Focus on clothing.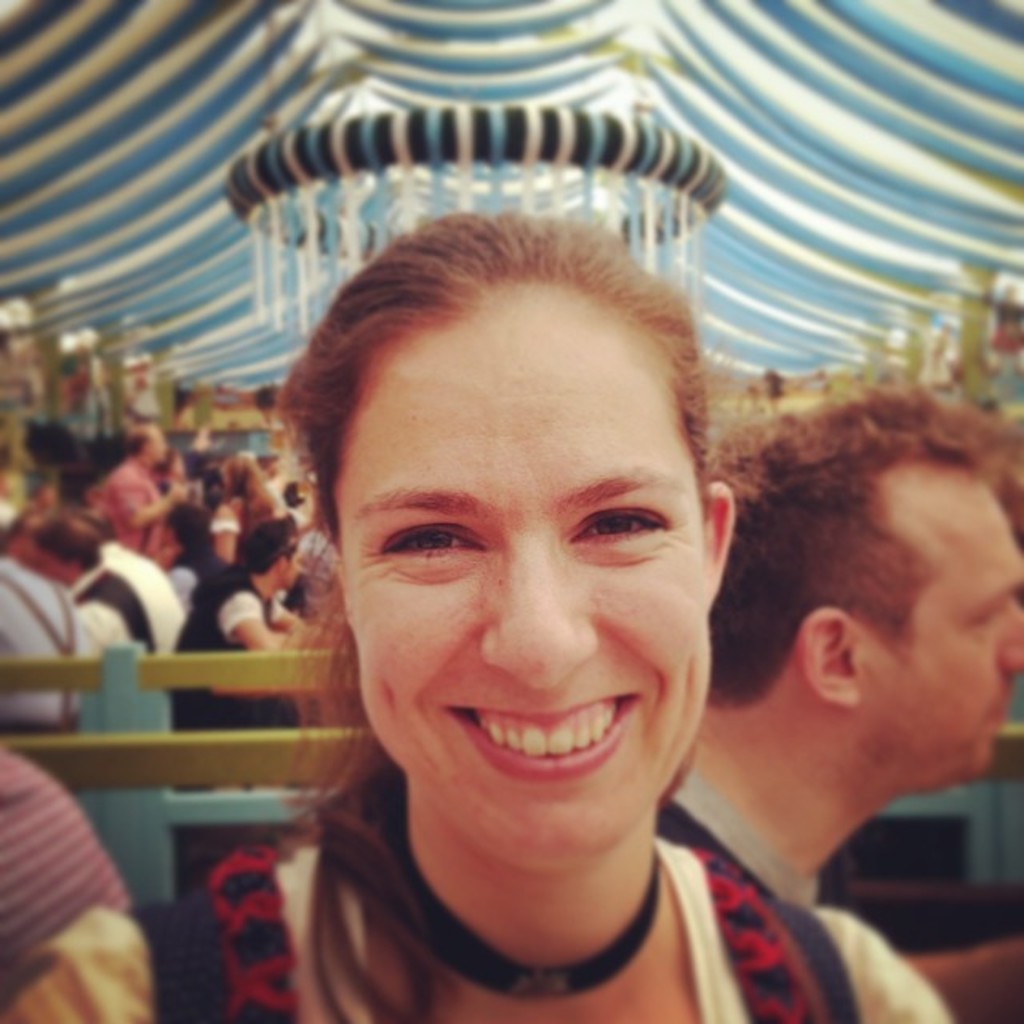
Focused at 162, 578, 272, 698.
